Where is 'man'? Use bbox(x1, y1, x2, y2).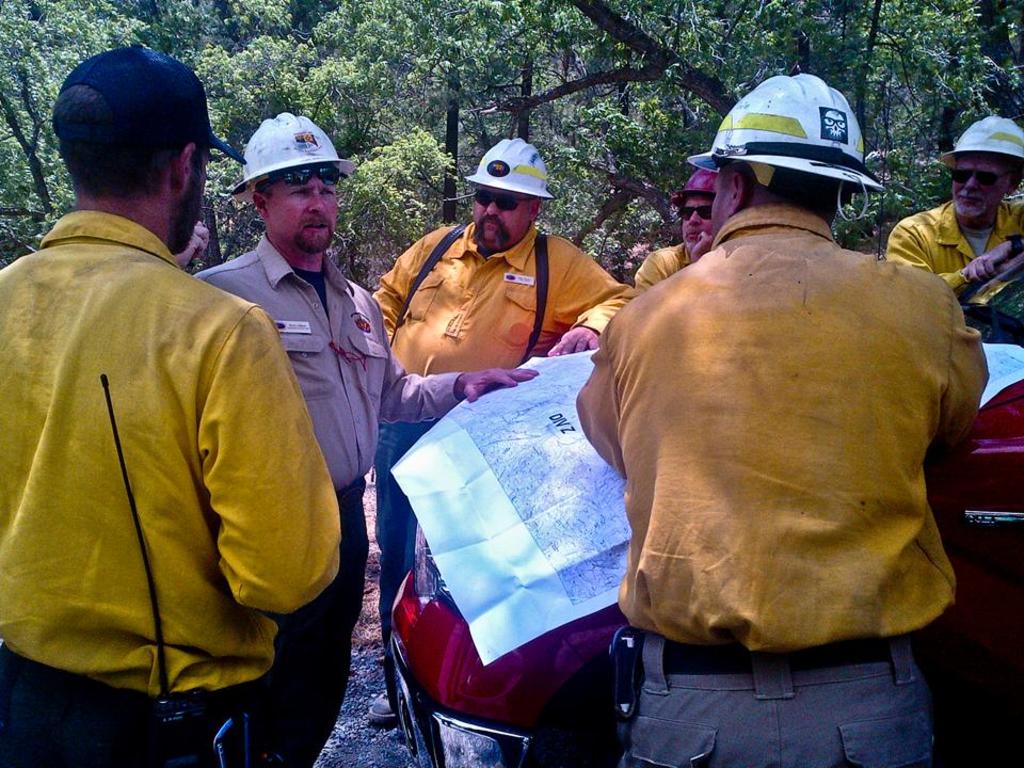
bbox(628, 167, 723, 291).
